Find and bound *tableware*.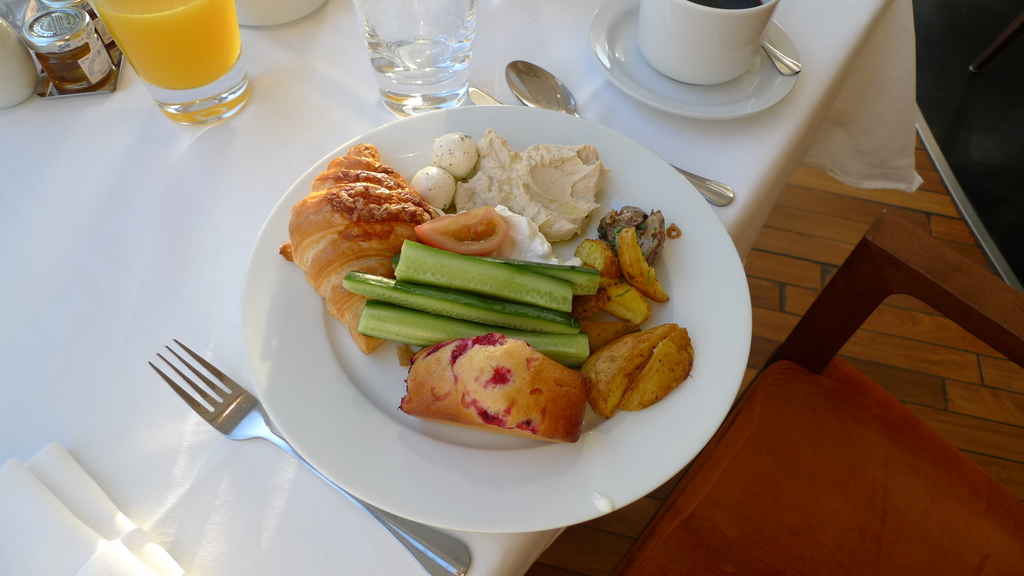
Bound: bbox(145, 337, 475, 575).
